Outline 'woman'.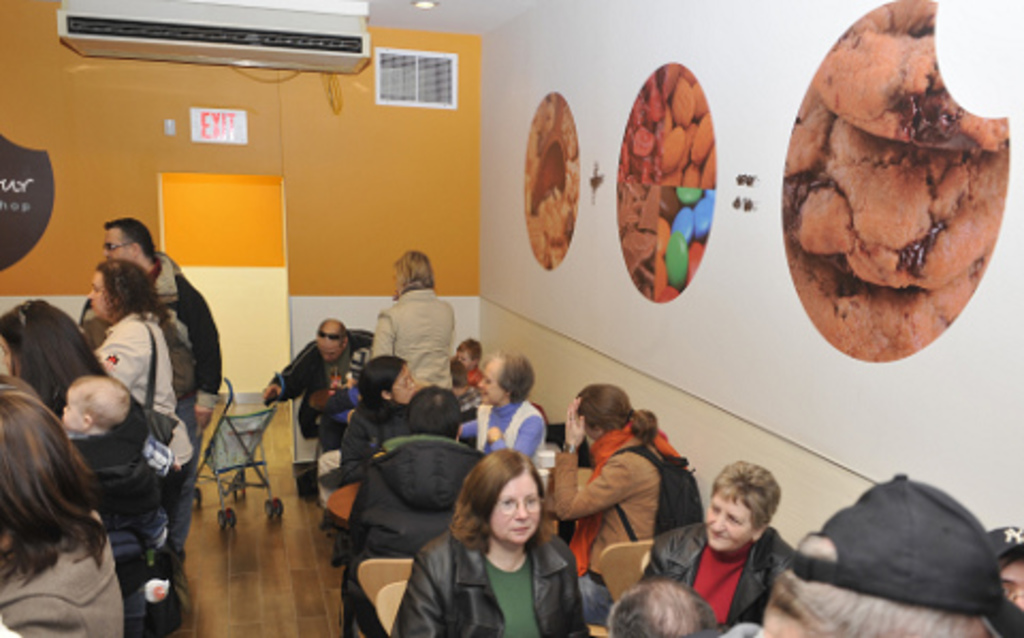
Outline: bbox(365, 239, 459, 399).
